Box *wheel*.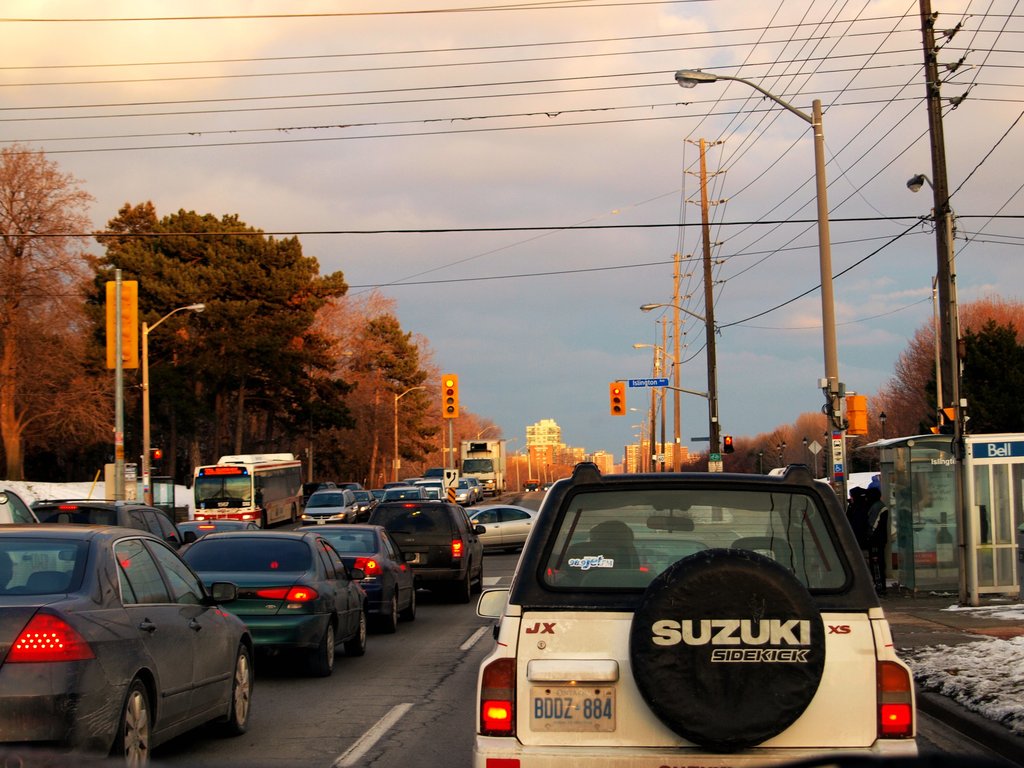
bbox(385, 595, 399, 633).
